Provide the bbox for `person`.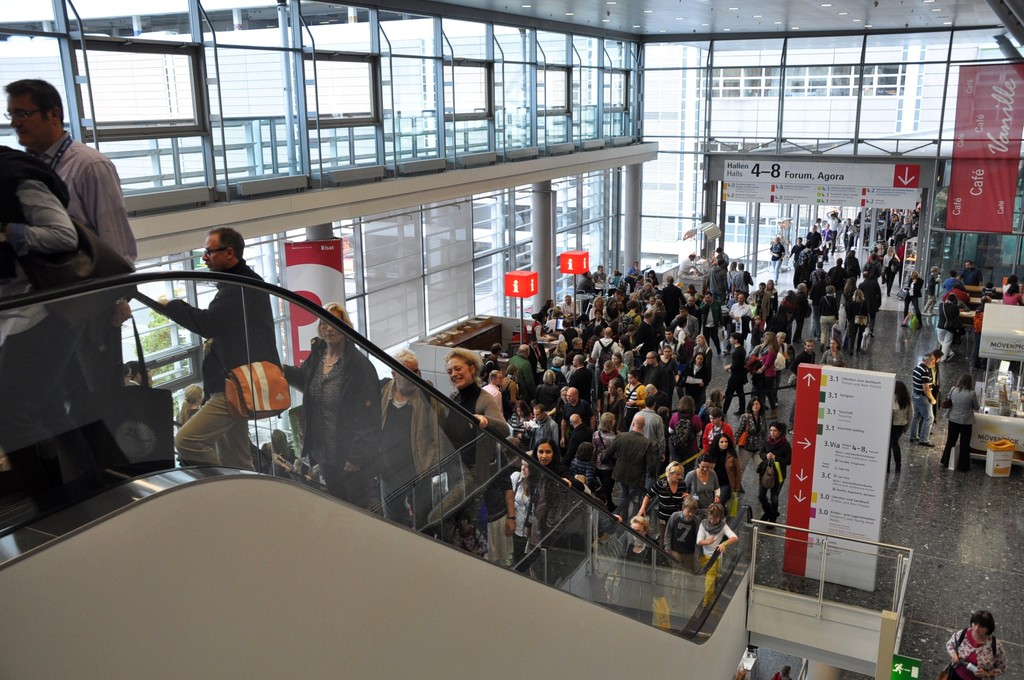
x1=706, y1=431, x2=744, y2=530.
